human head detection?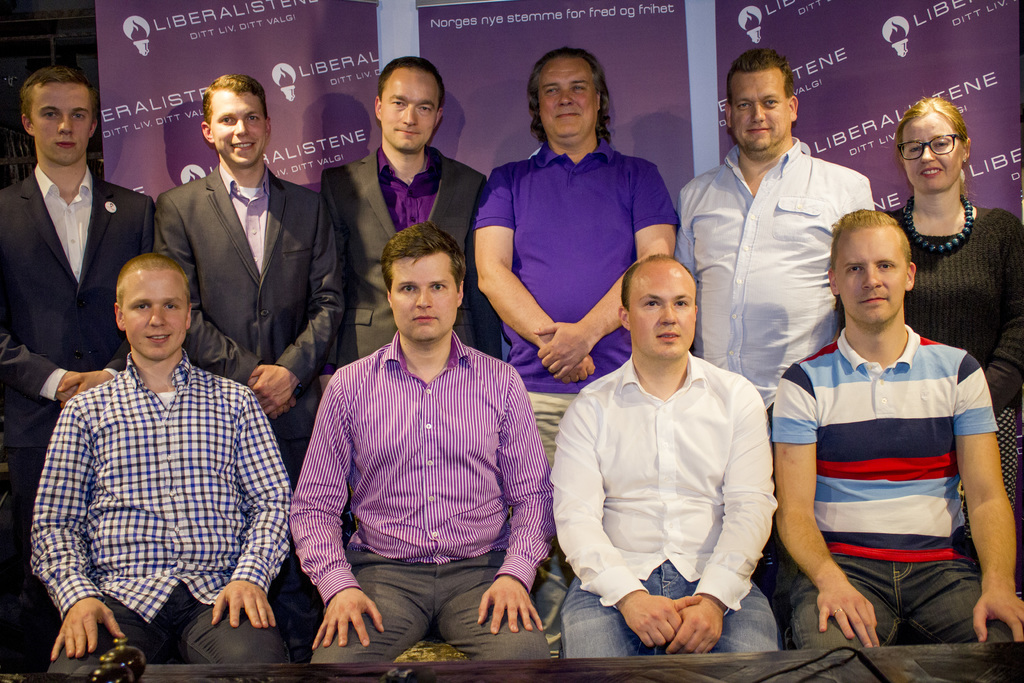
l=200, t=70, r=273, b=168
